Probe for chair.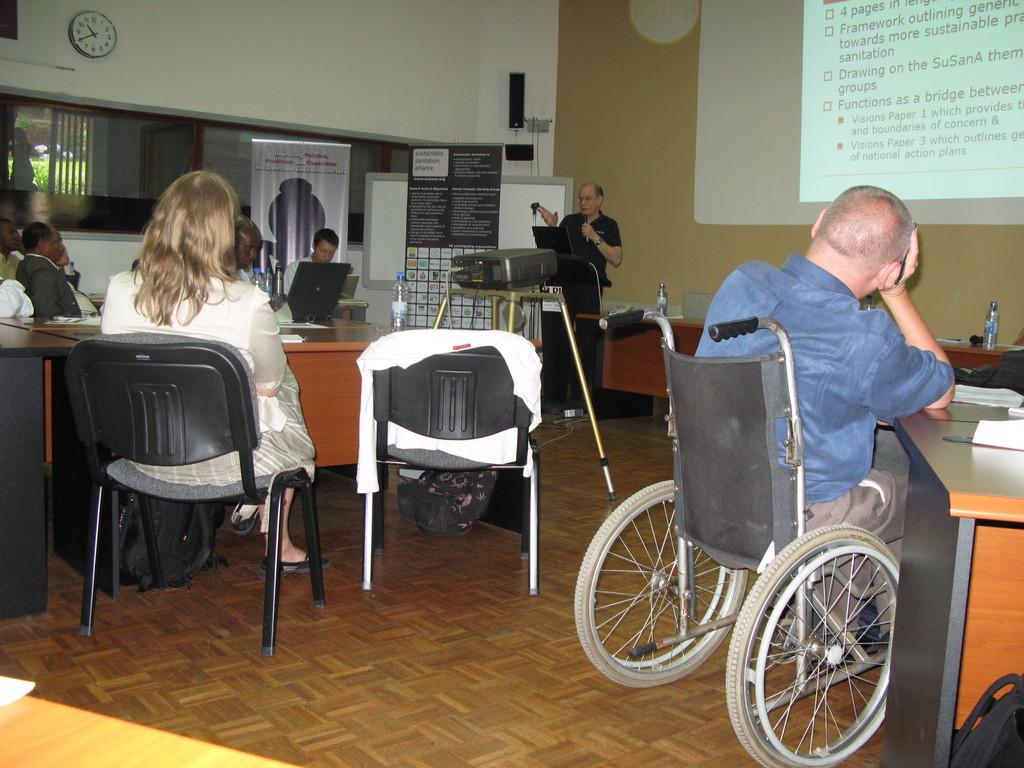
Probe result: x1=362, y1=326, x2=541, y2=599.
